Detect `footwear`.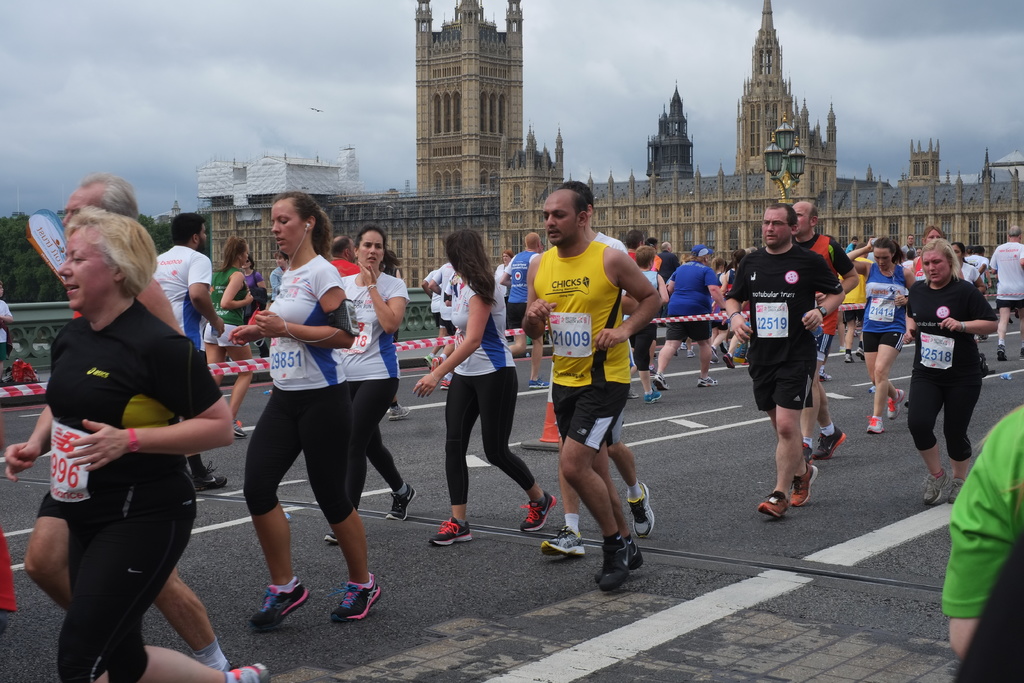
Detected at bbox=[436, 374, 453, 390].
